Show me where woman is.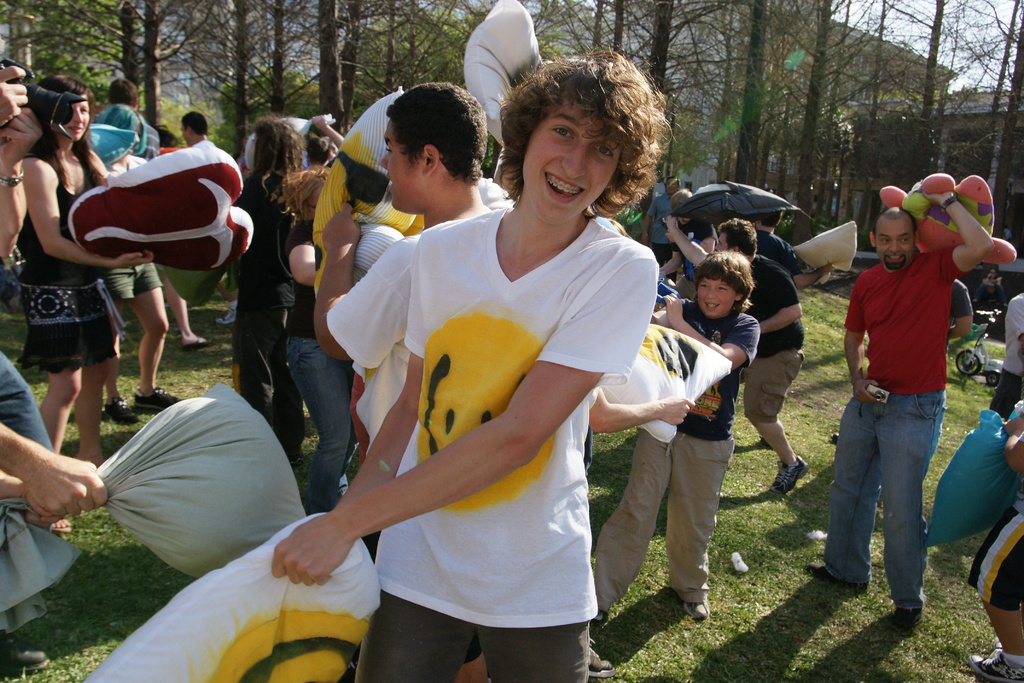
woman is at select_region(99, 99, 180, 431).
